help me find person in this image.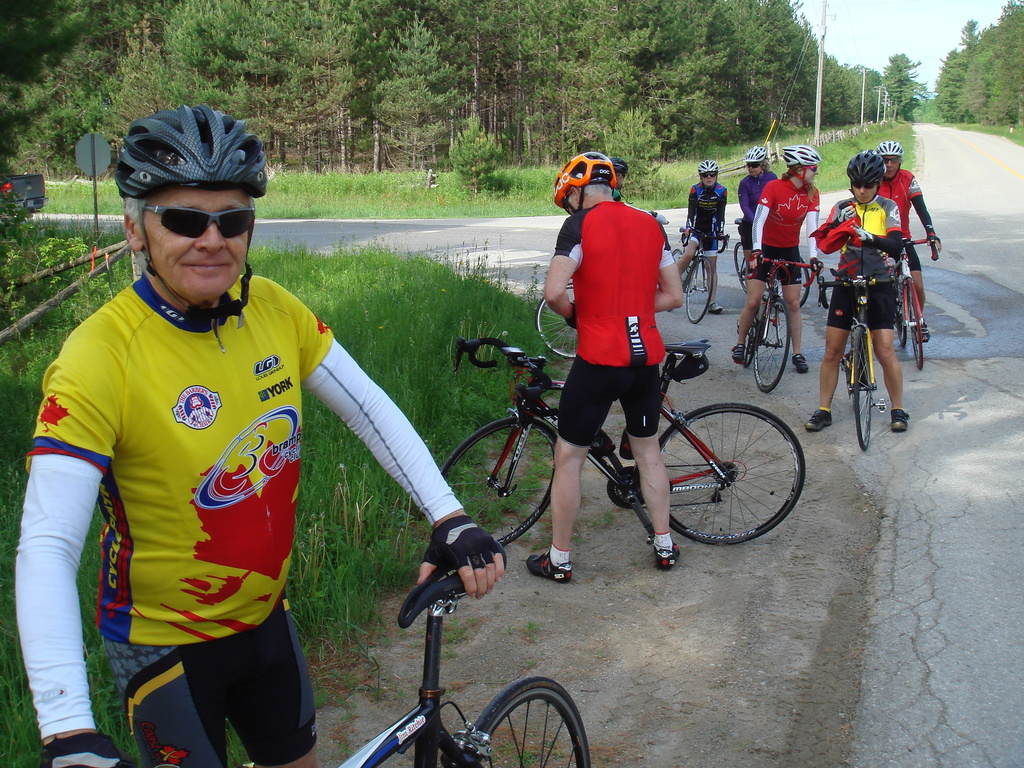
Found it: {"x1": 732, "y1": 141, "x2": 819, "y2": 378}.
